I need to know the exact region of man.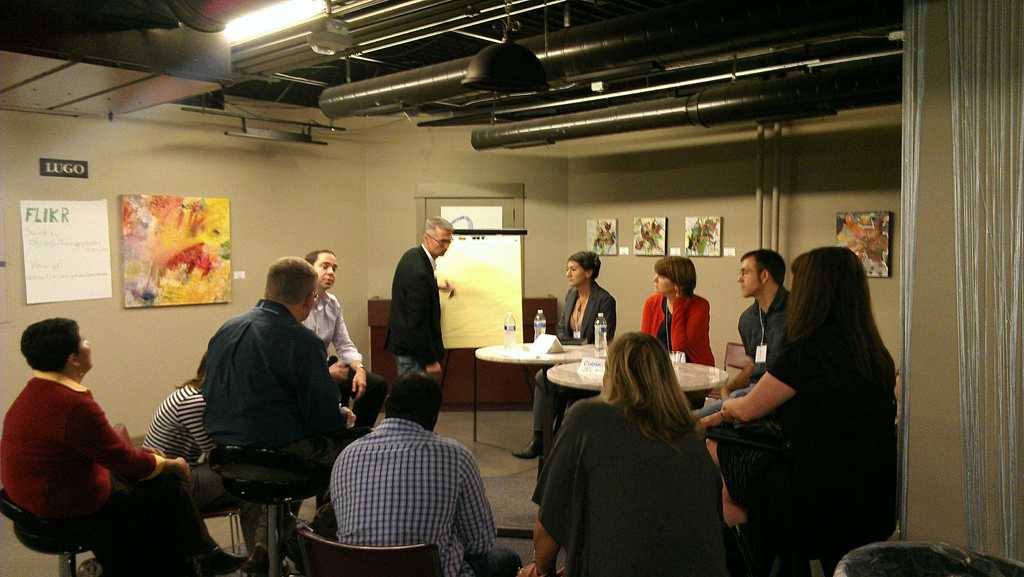
Region: detection(330, 373, 521, 576).
